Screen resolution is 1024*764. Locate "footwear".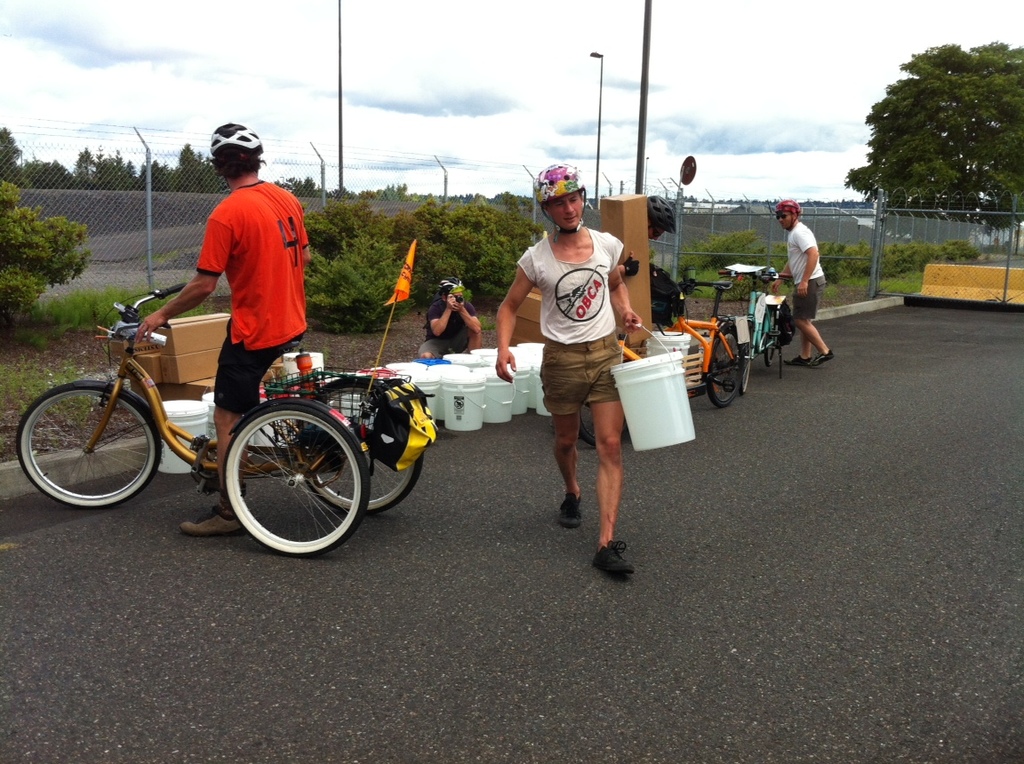
562 481 581 529.
